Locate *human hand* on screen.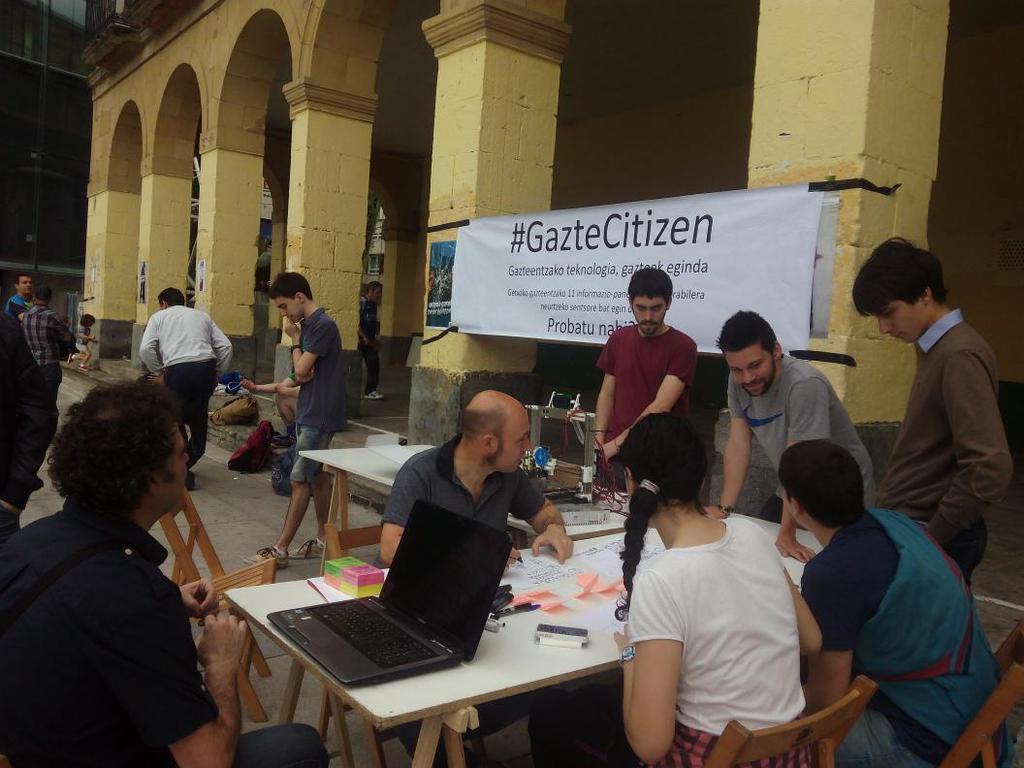
On screen at [x1=531, y1=528, x2=573, y2=567].
